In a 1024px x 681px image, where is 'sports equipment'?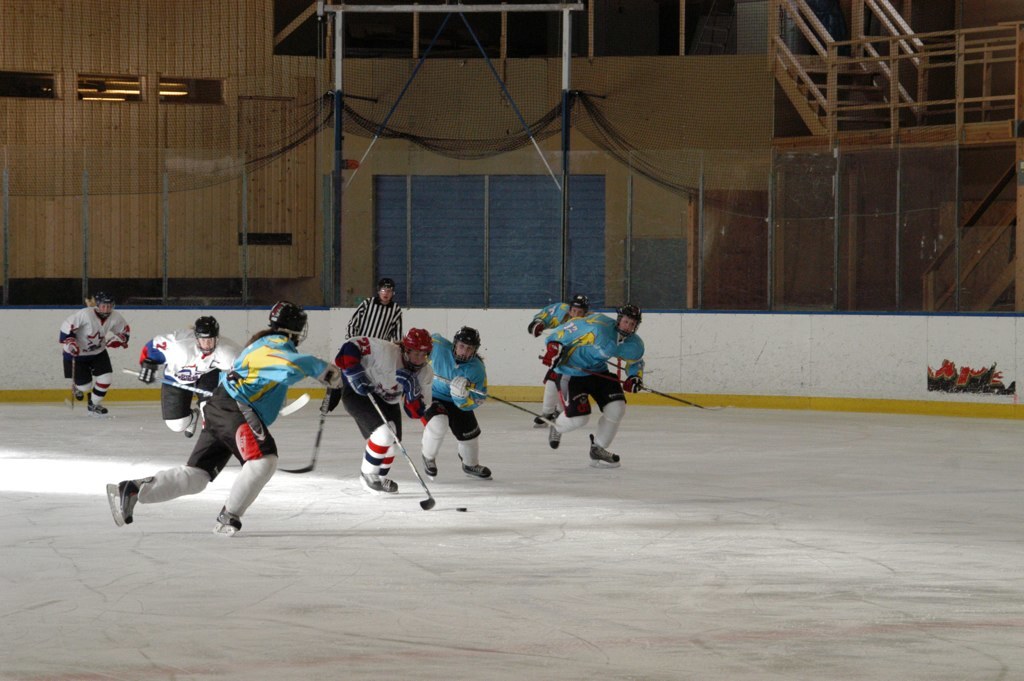
<region>346, 364, 372, 396</region>.
